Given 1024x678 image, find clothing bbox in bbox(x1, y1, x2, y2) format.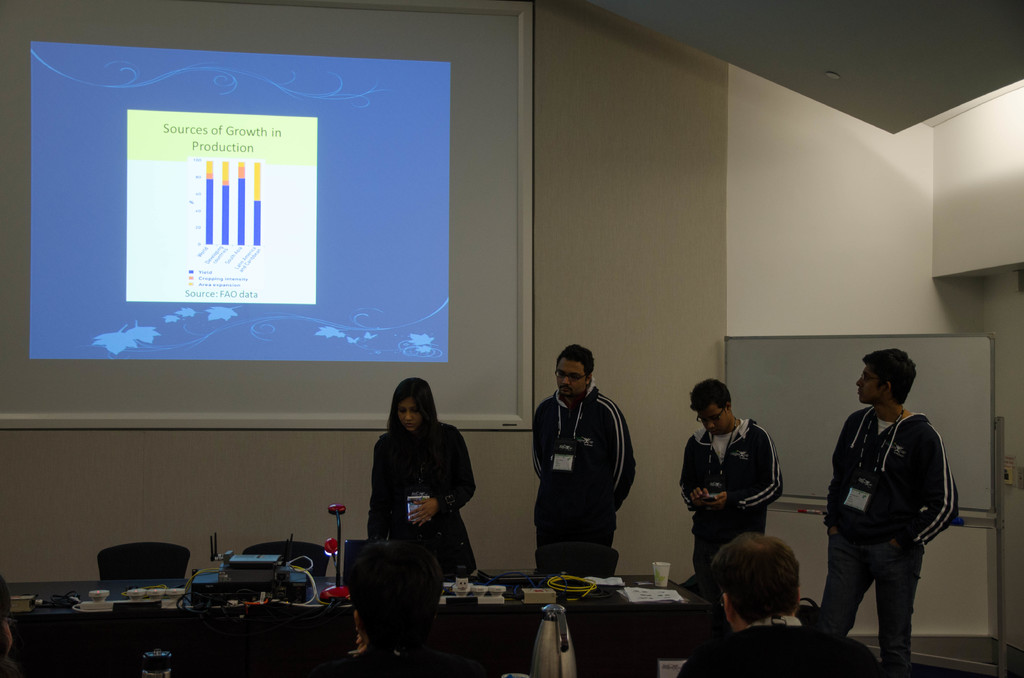
bbox(696, 607, 905, 677).
